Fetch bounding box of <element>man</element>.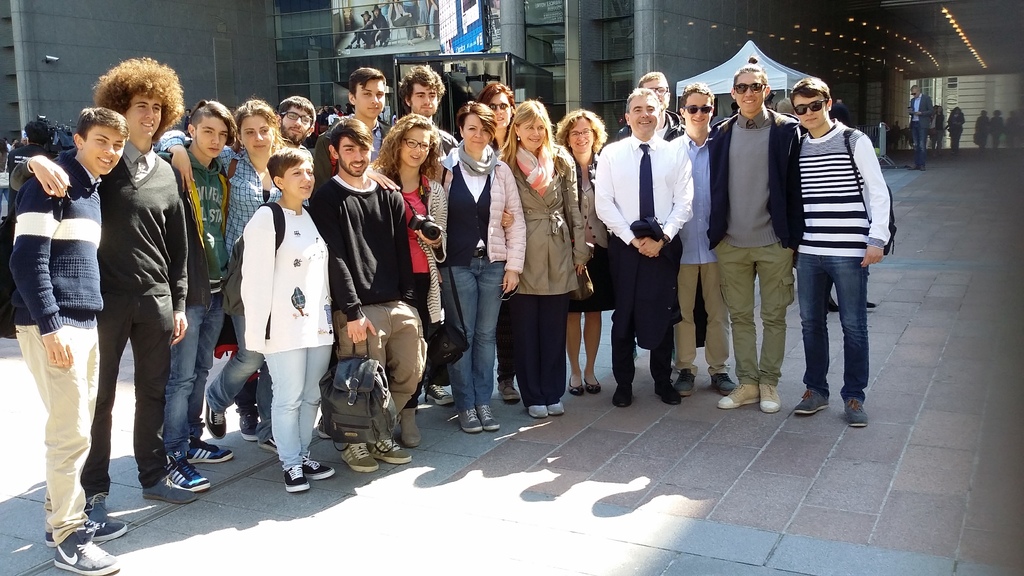
Bbox: region(314, 65, 392, 209).
